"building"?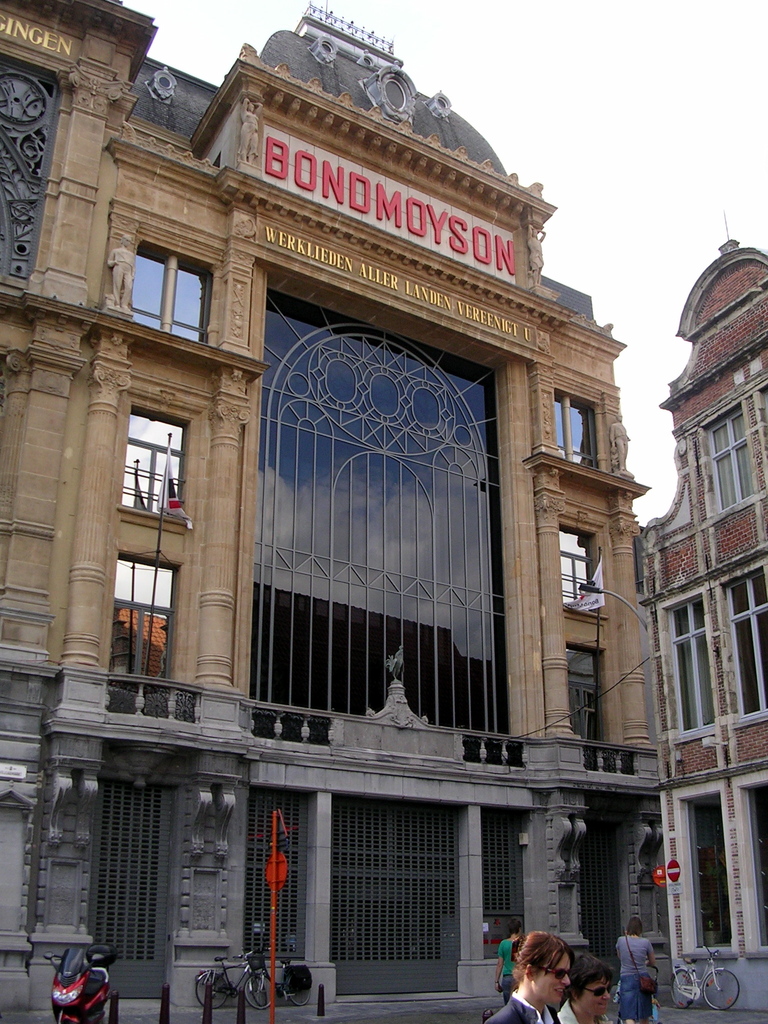
31:0:657:1007
